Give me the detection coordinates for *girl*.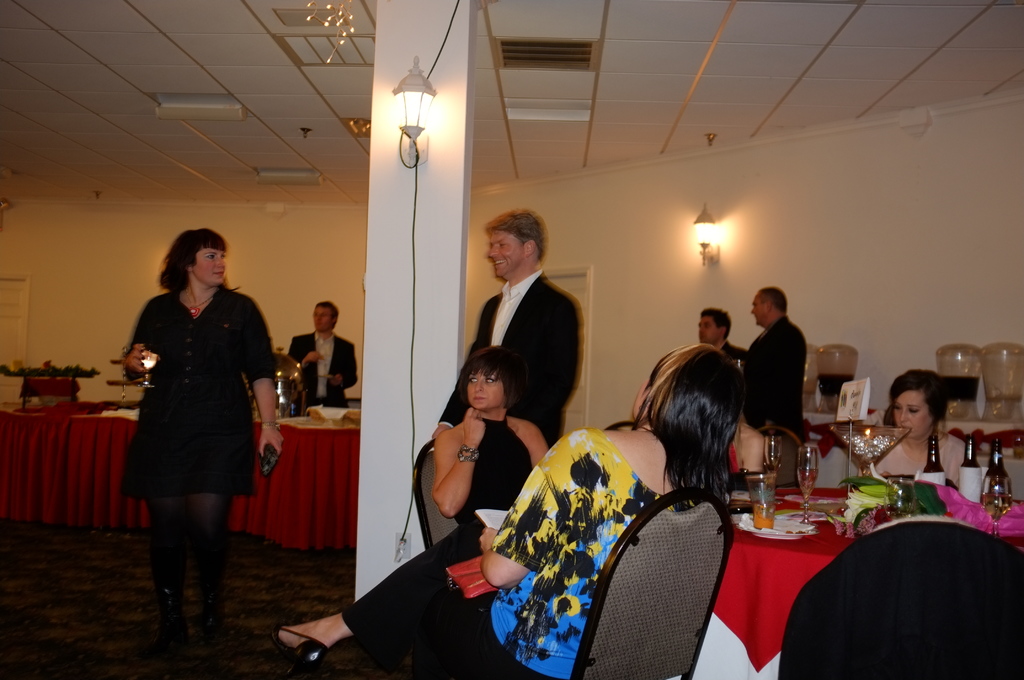
left=433, top=347, right=552, bottom=535.
